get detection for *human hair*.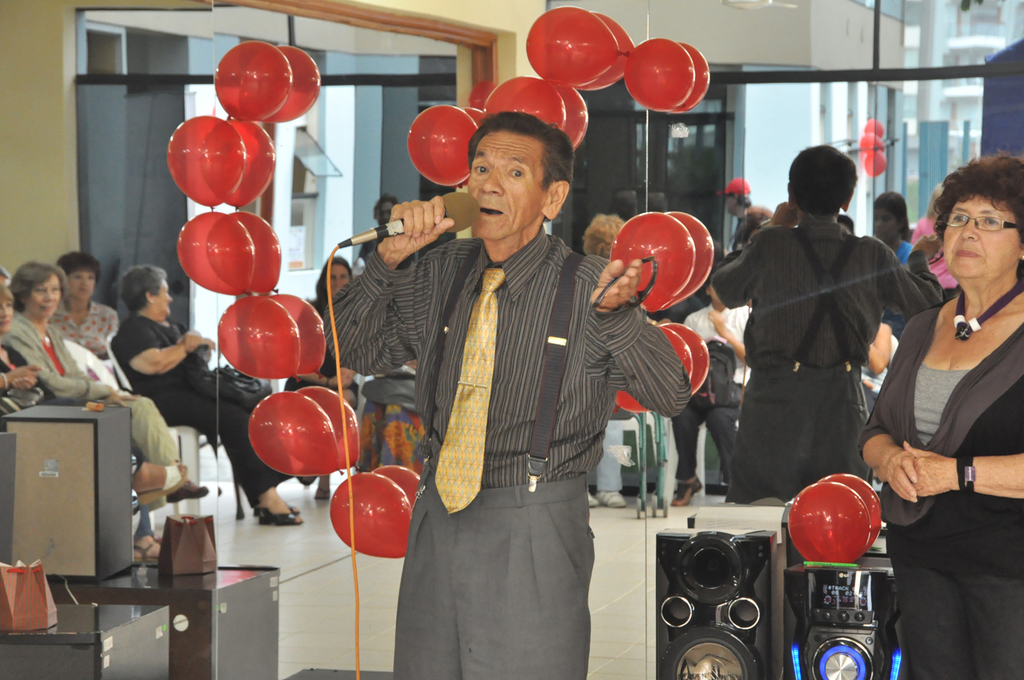
Detection: 8, 261, 66, 313.
